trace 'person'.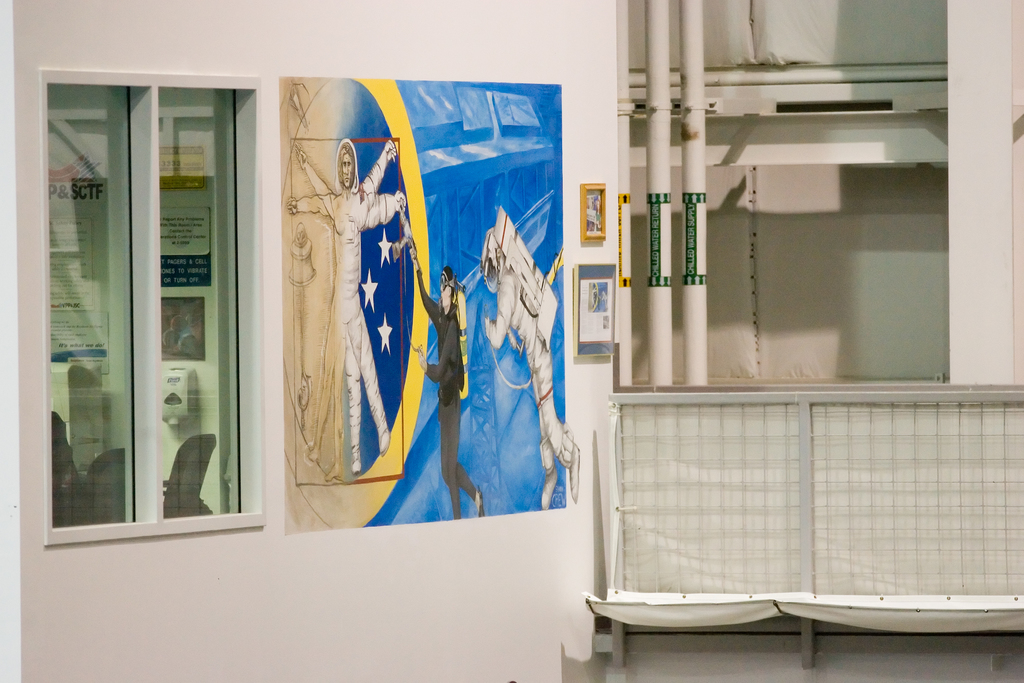
Traced to detection(397, 231, 490, 536).
